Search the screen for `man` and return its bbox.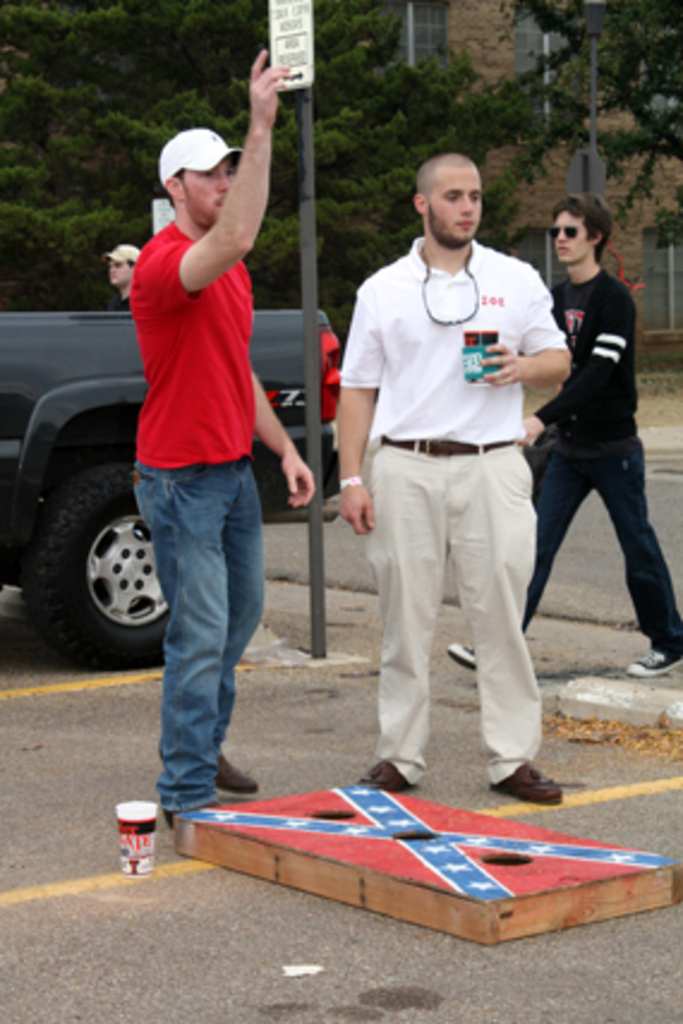
Found: 120 43 321 835.
